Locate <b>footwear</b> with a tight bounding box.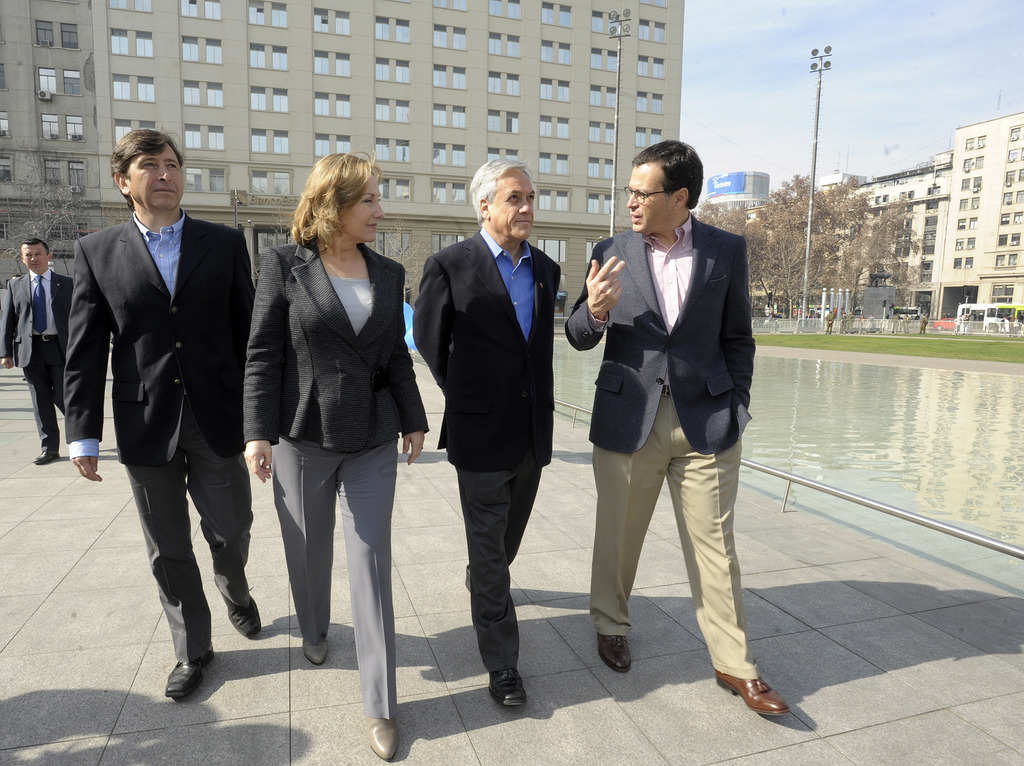
[364, 714, 401, 760].
